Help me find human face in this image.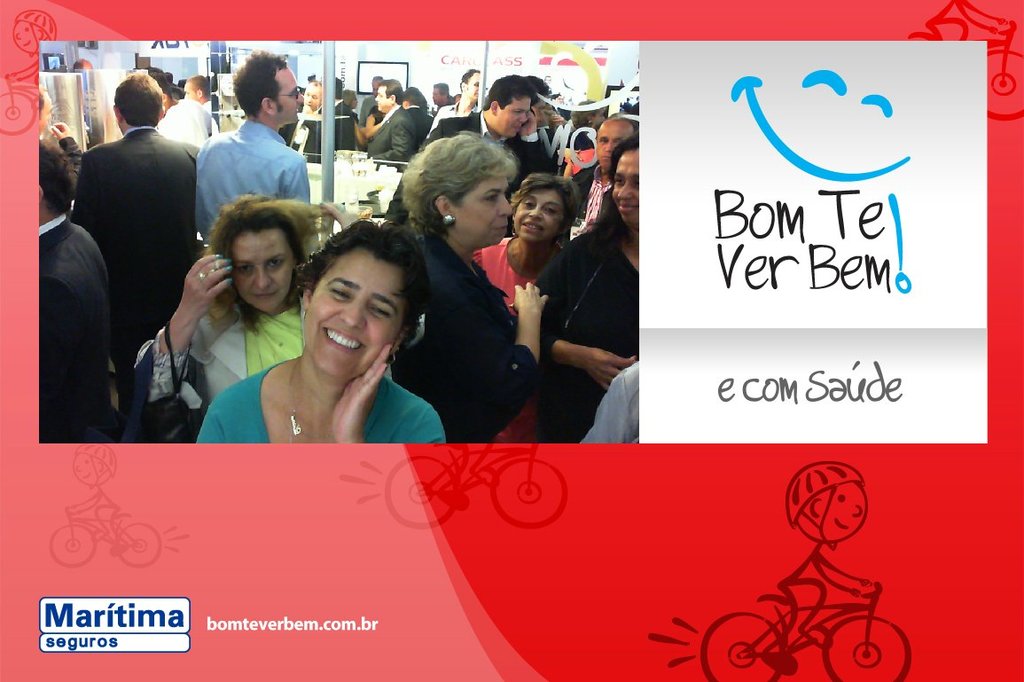
Found it: <region>447, 175, 514, 247</region>.
